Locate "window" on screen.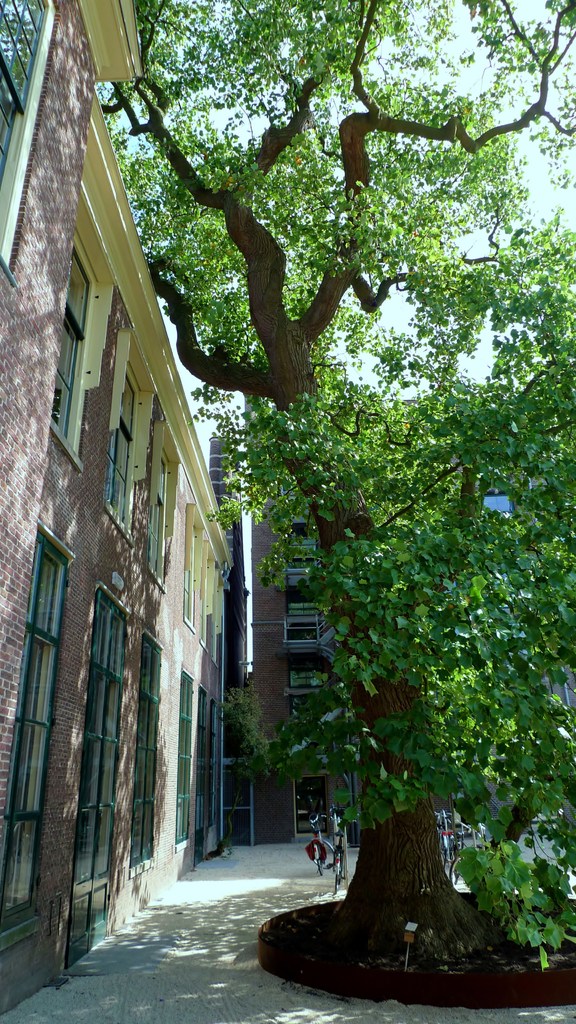
On screen at x1=45, y1=248, x2=90, y2=444.
